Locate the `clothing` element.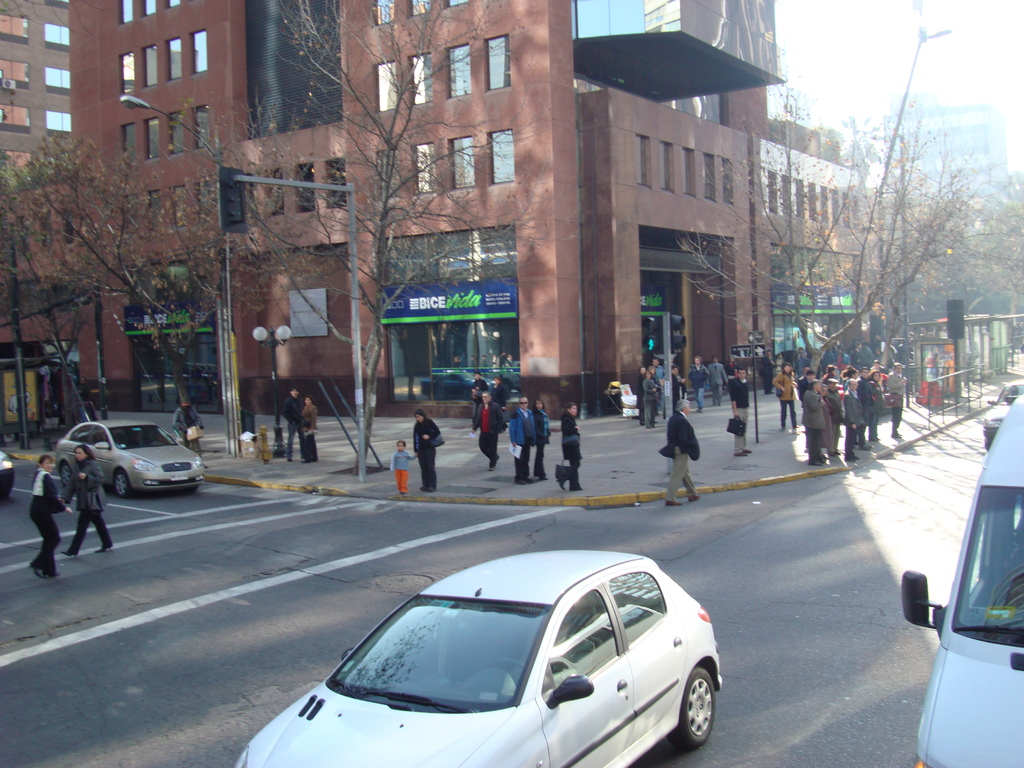
Element bbox: [67, 456, 110, 550].
